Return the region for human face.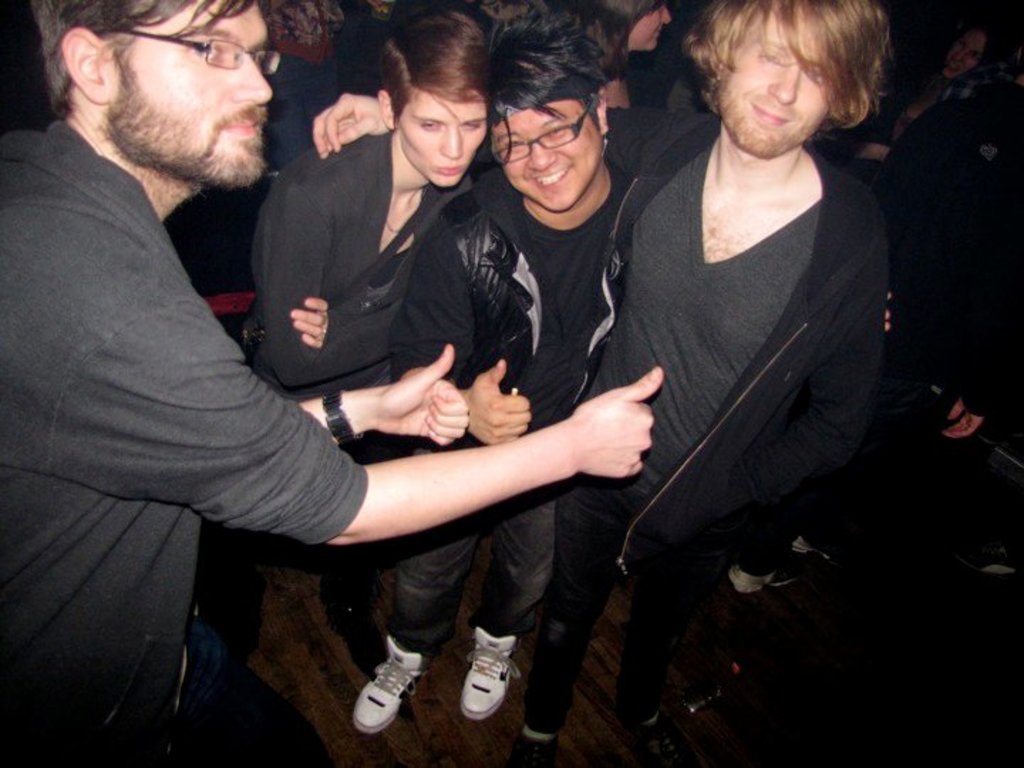
[x1=492, y1=98, x2=604, y2=213].
